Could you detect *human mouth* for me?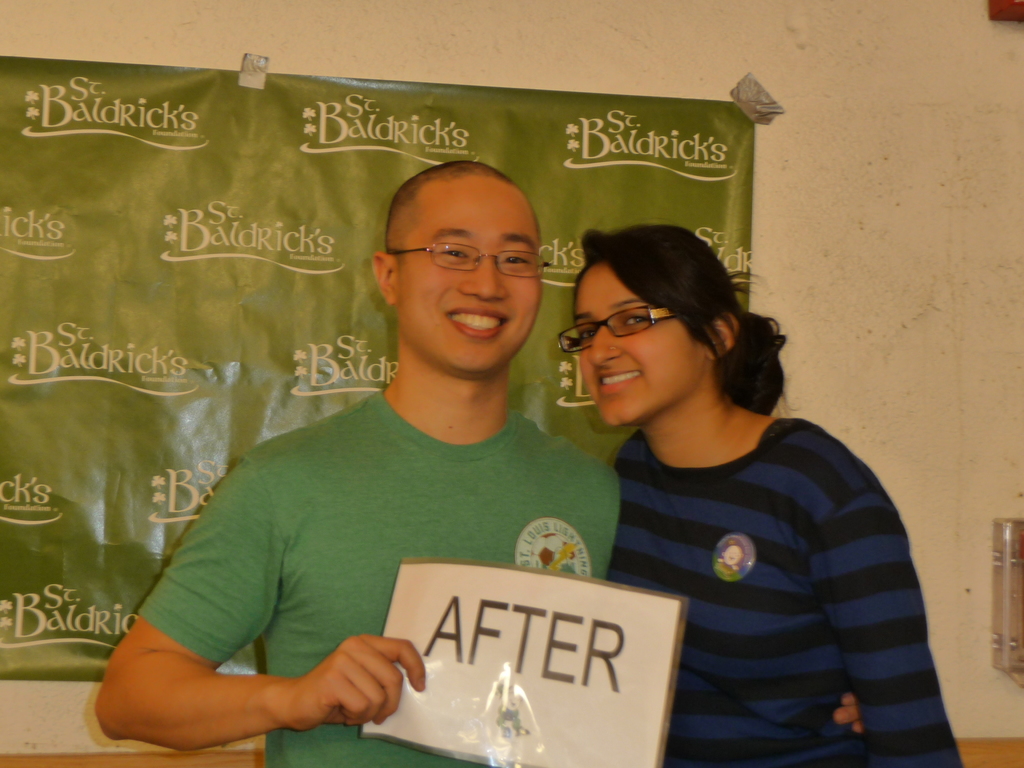
Detection result: <box>444,305,510,338</box>.
